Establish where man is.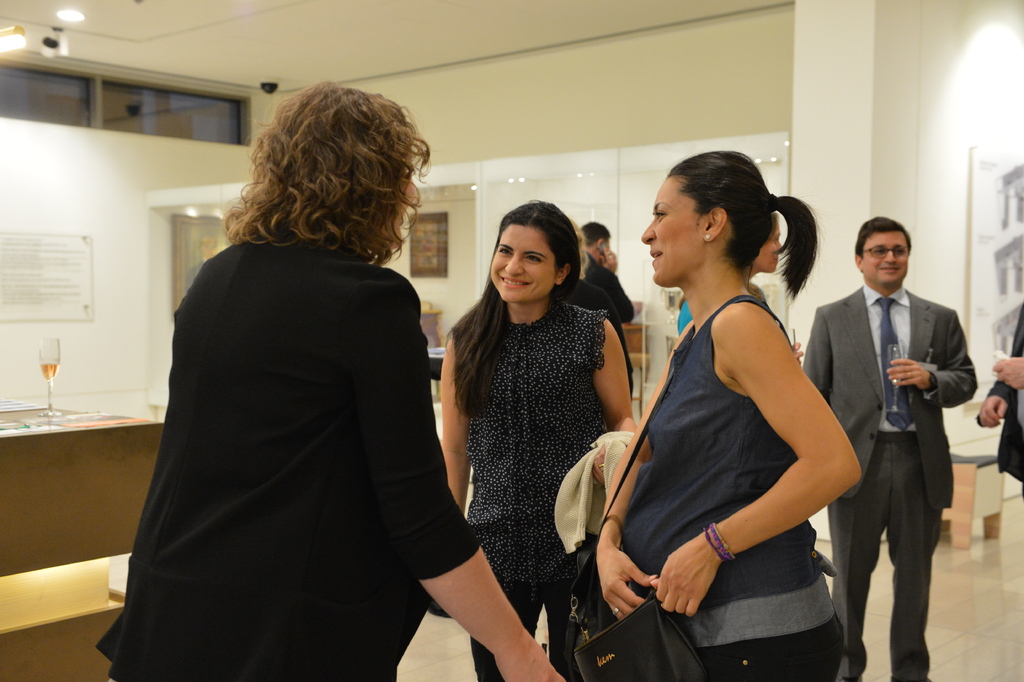
Established at select_region(580, 222, 636, 329).
